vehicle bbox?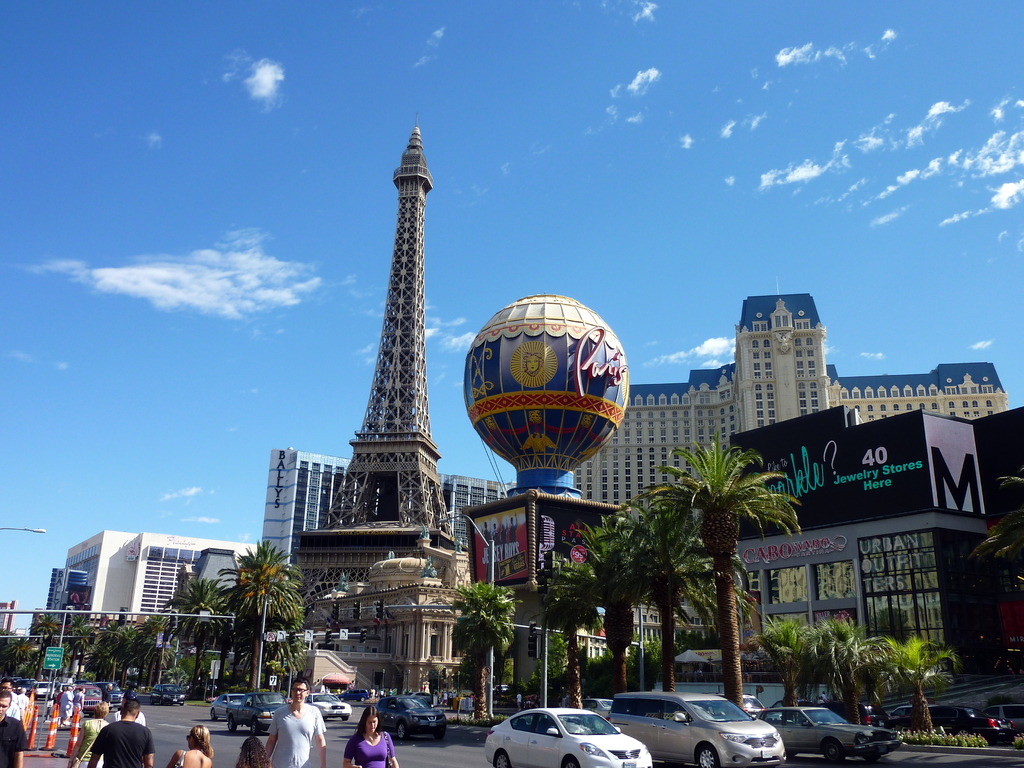
bbox=(147, 684, 186, 707)
